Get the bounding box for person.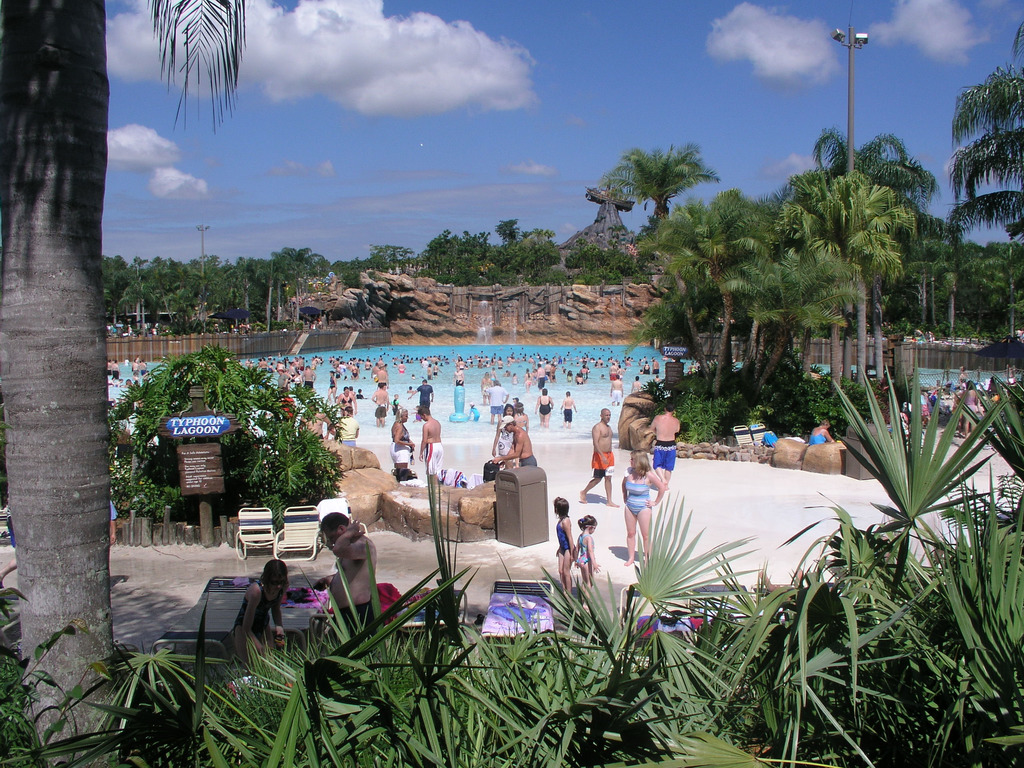
locate(565, 370, 574, 382).
